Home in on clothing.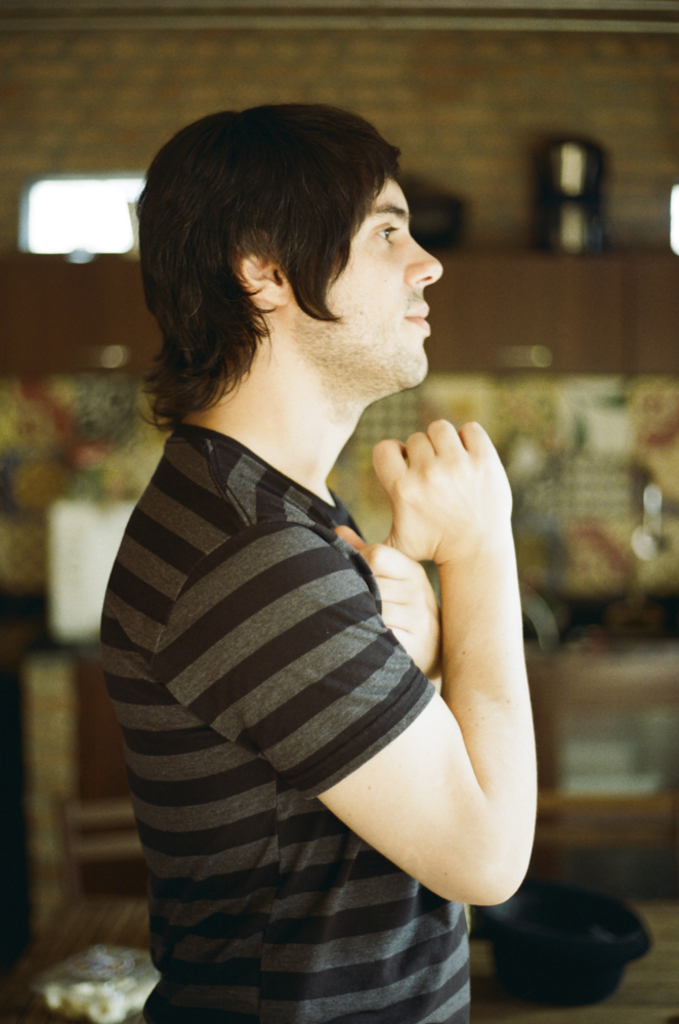
Homed in at rect(83, 338, 462, 1023).
